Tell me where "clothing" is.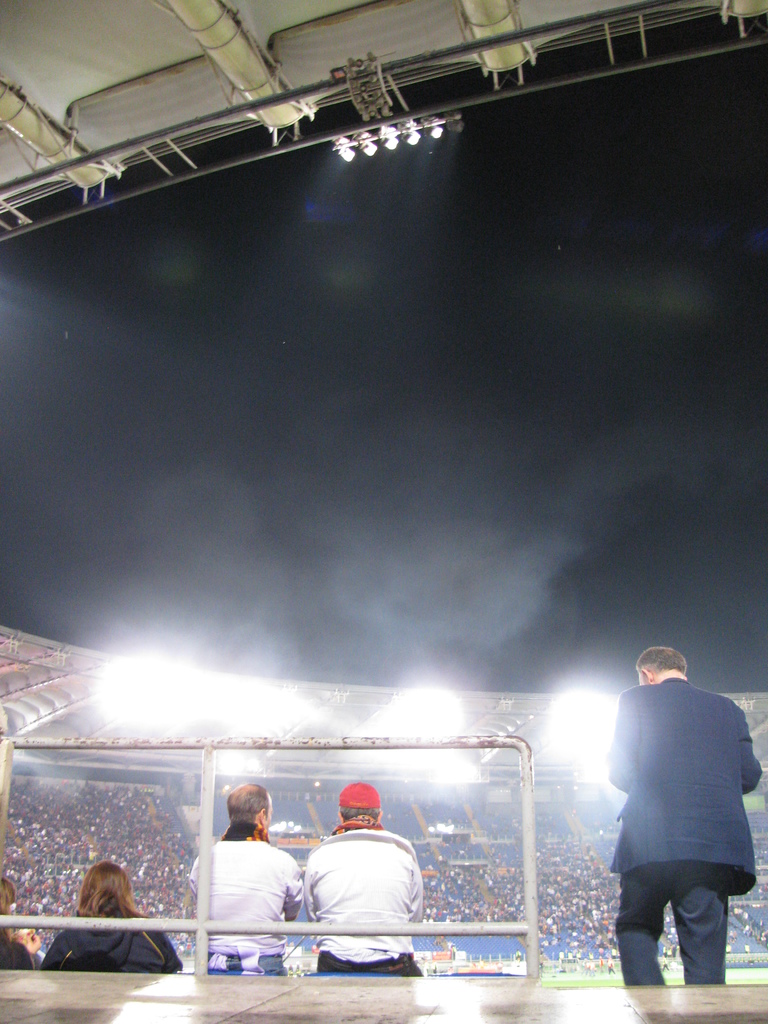
"clothing" is at [x1=296, y1=798, x2=439, y2=964].
